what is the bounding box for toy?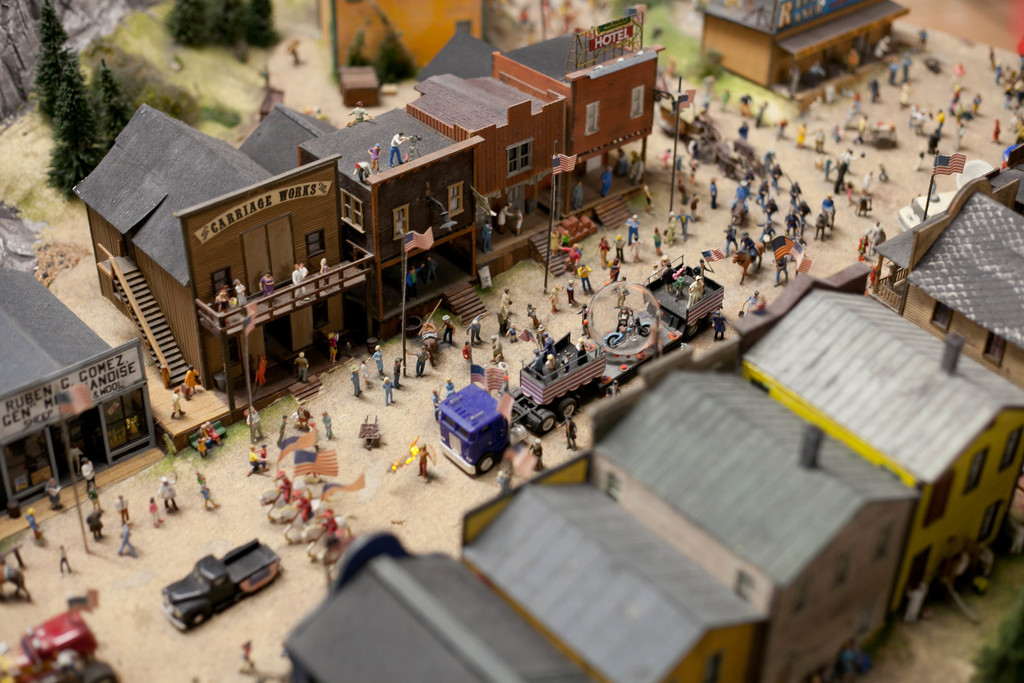
[left=202, top=426, right=214, bottom=446].
